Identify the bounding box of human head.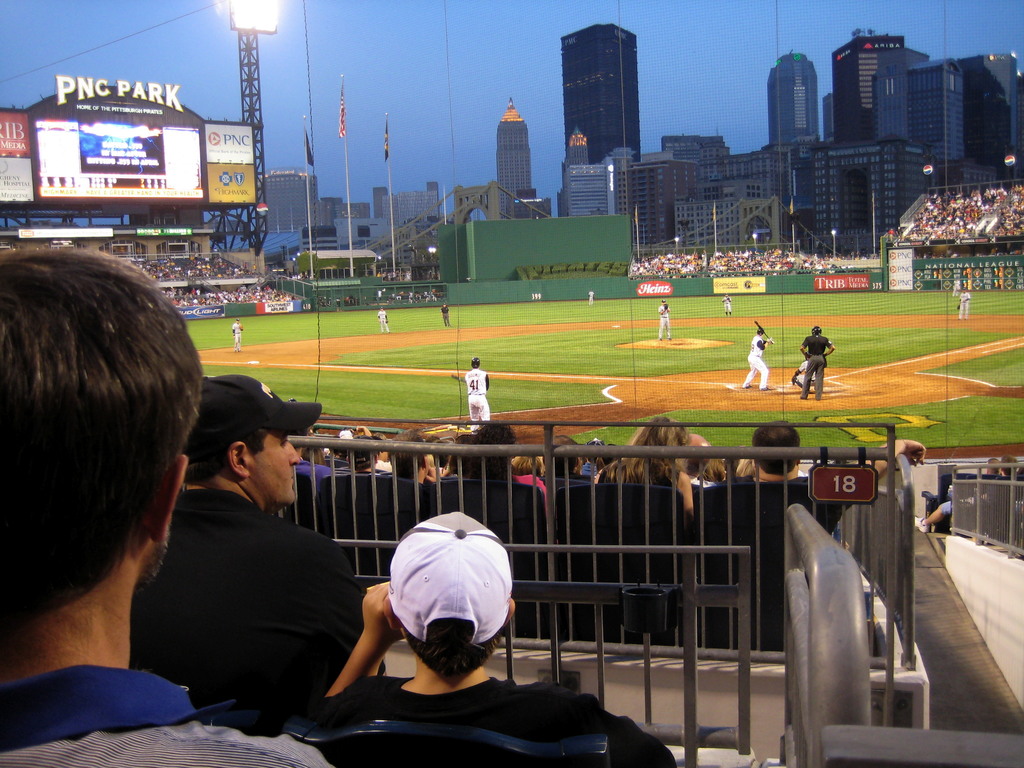
left=465, top=420, right=516, bottom=480.
